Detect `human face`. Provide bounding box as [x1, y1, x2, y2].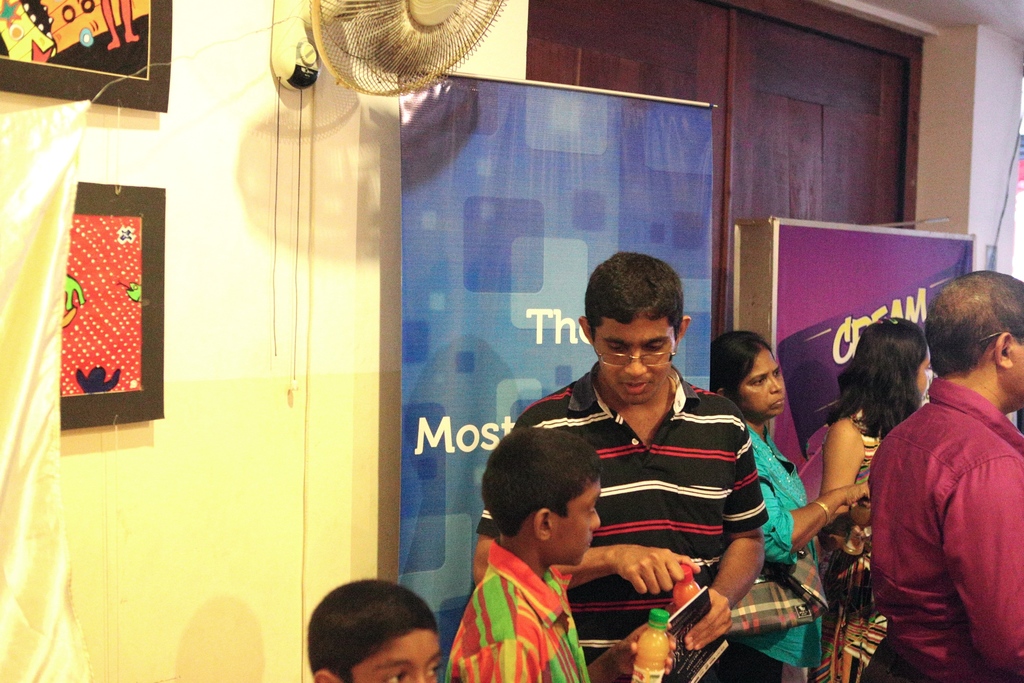
[918, 346, 934, 397].
